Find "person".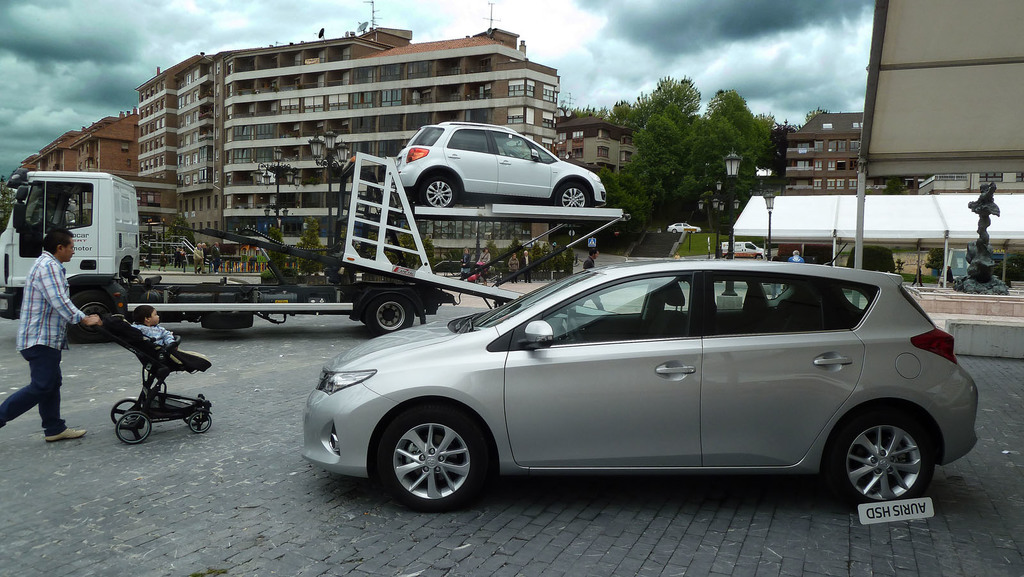
<box>908,264,926,287</box>.
